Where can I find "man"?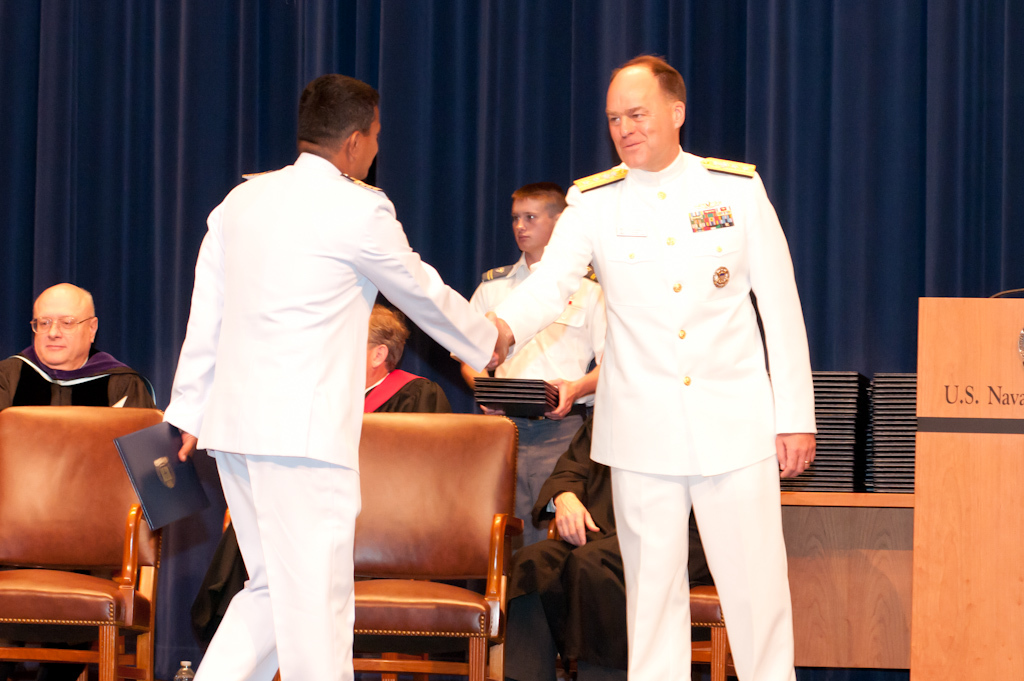
You can find it at bbox=(190, 304, 456, 663).
